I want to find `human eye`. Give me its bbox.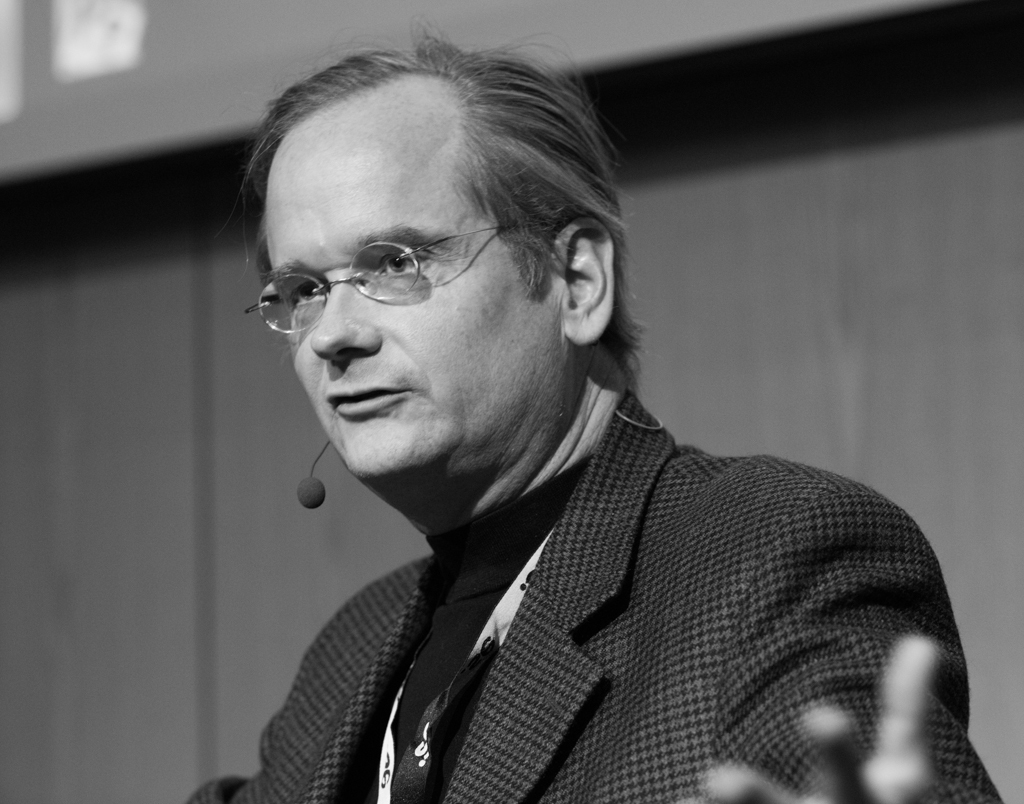
{"left": 376, "top": 247, "right": 435, "bottom": 289}.
